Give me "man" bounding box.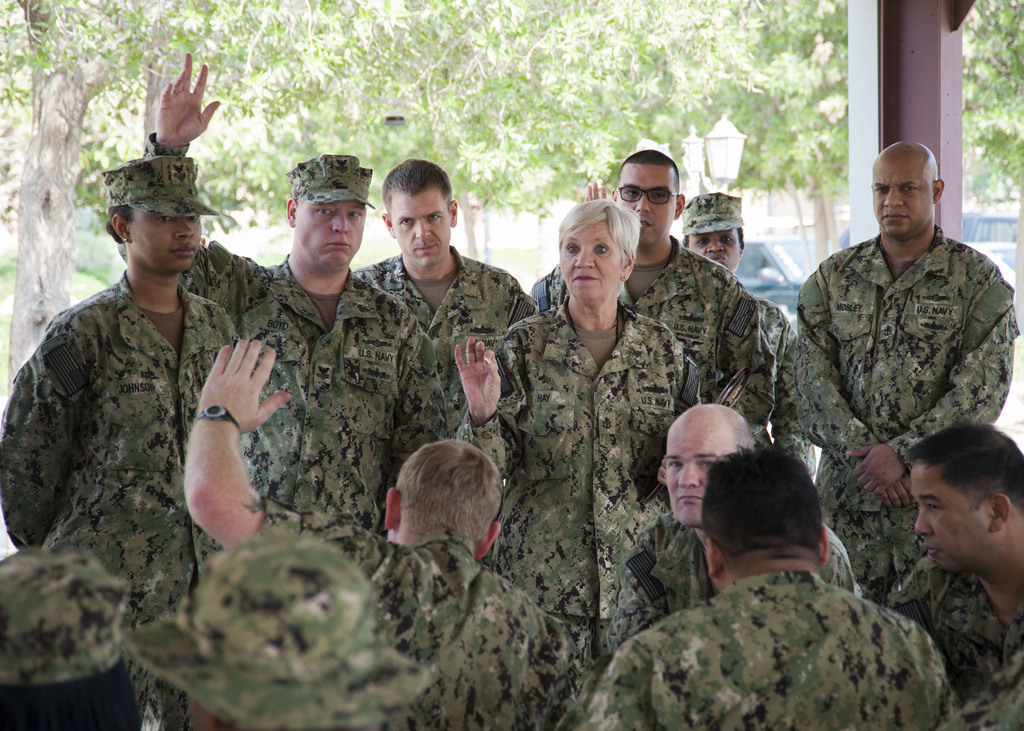
(x1=781, y1=157, x2=1009, y2=532).
